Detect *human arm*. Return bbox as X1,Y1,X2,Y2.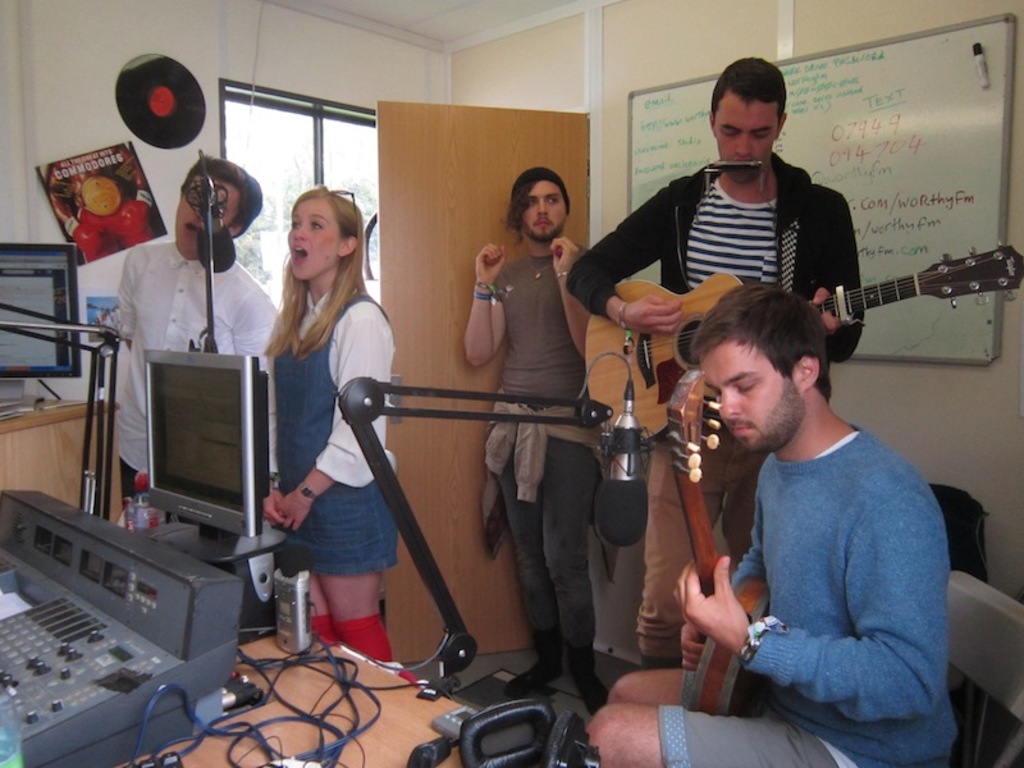
559,183,687,344.
